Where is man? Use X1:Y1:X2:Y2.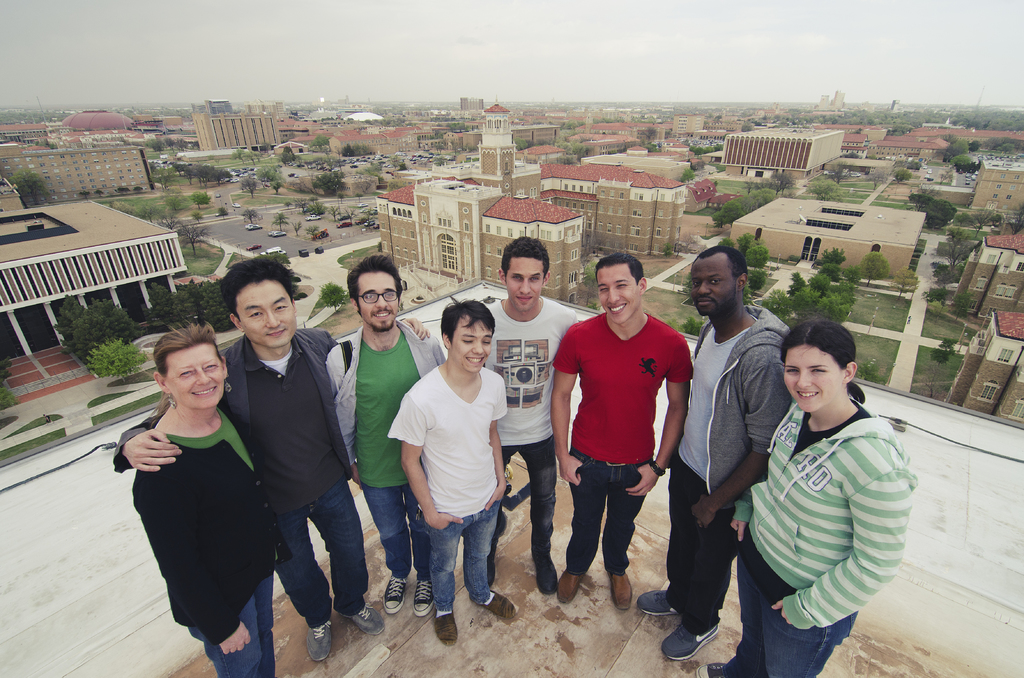
399:308:524:641.
